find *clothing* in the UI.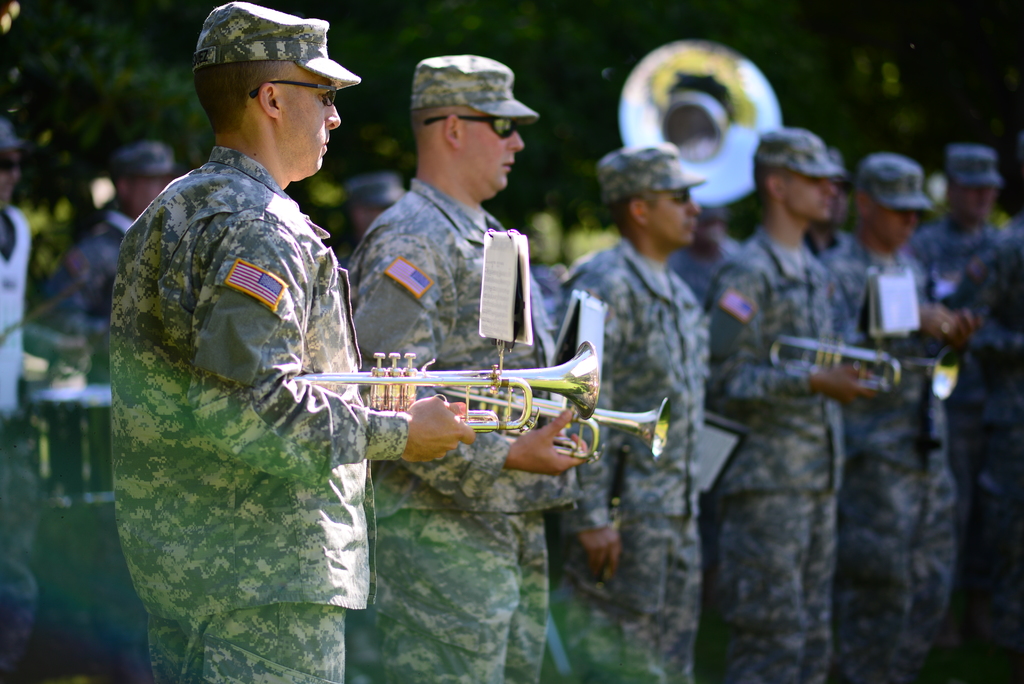
UI element at select_region(559, 231, 706, 683).
